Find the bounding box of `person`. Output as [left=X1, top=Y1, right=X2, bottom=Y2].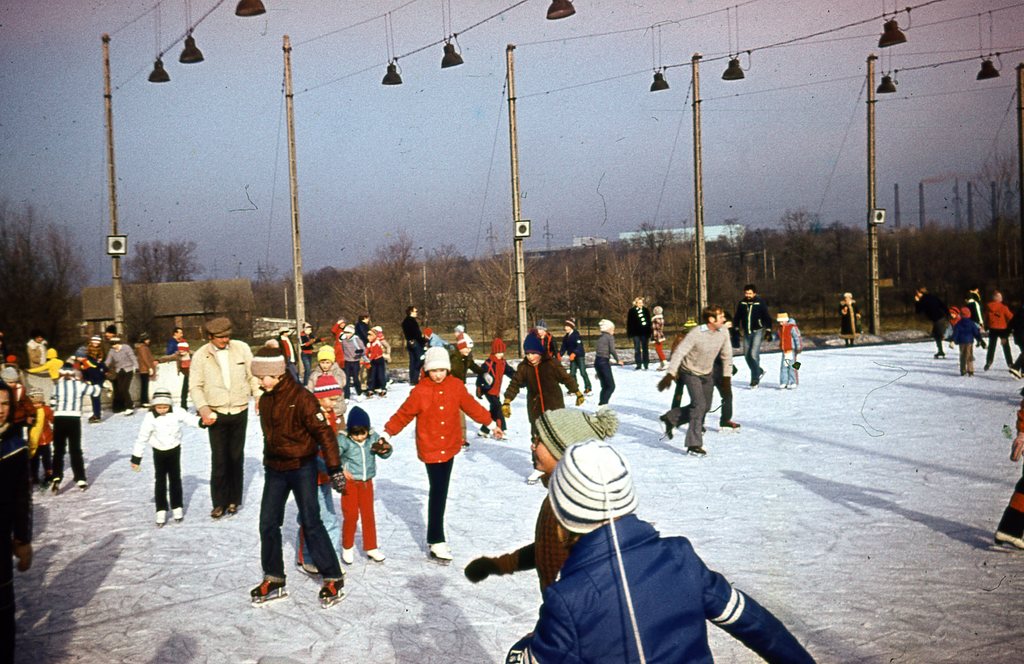
[left=240, top=347, right=348, bottom=610].
